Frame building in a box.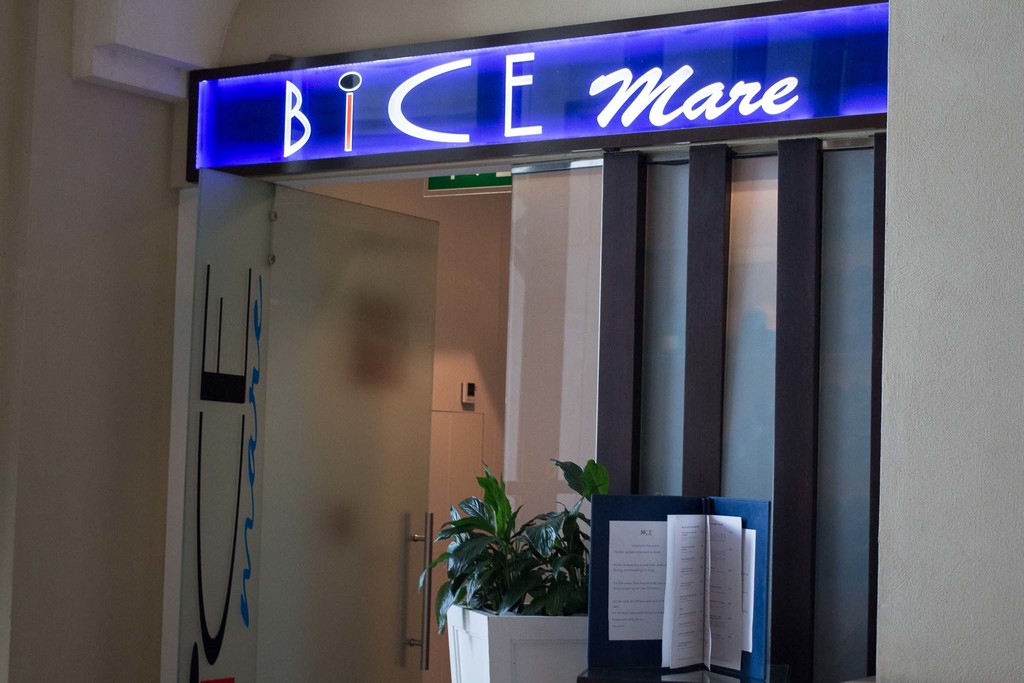
l=0, t=0, r=1023, b=682.
